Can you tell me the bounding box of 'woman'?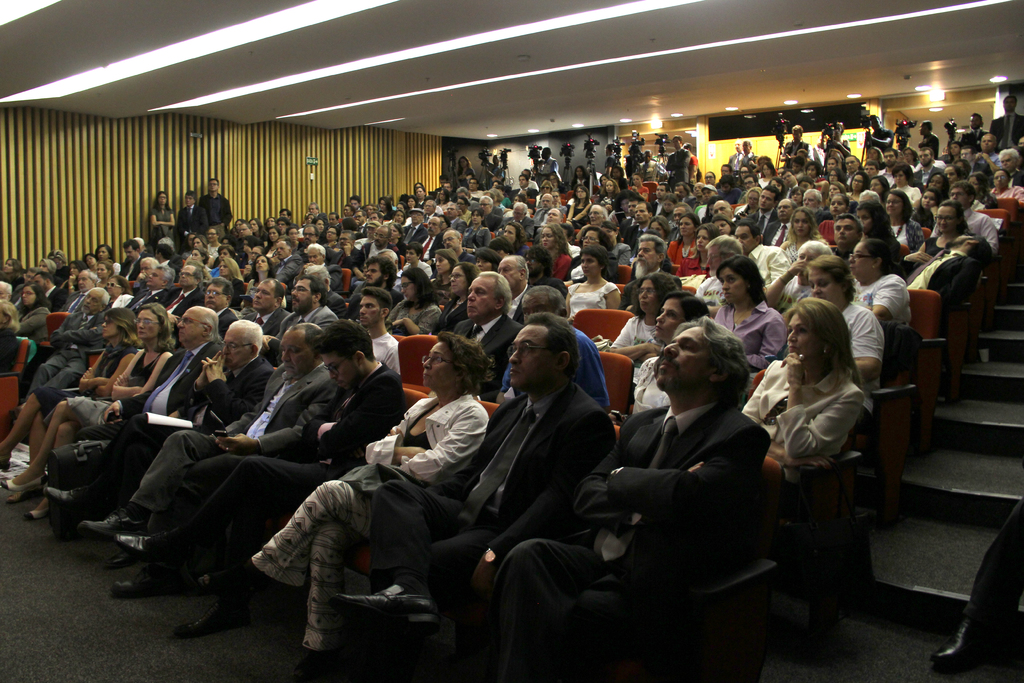
(499, 222, 532, 261).
